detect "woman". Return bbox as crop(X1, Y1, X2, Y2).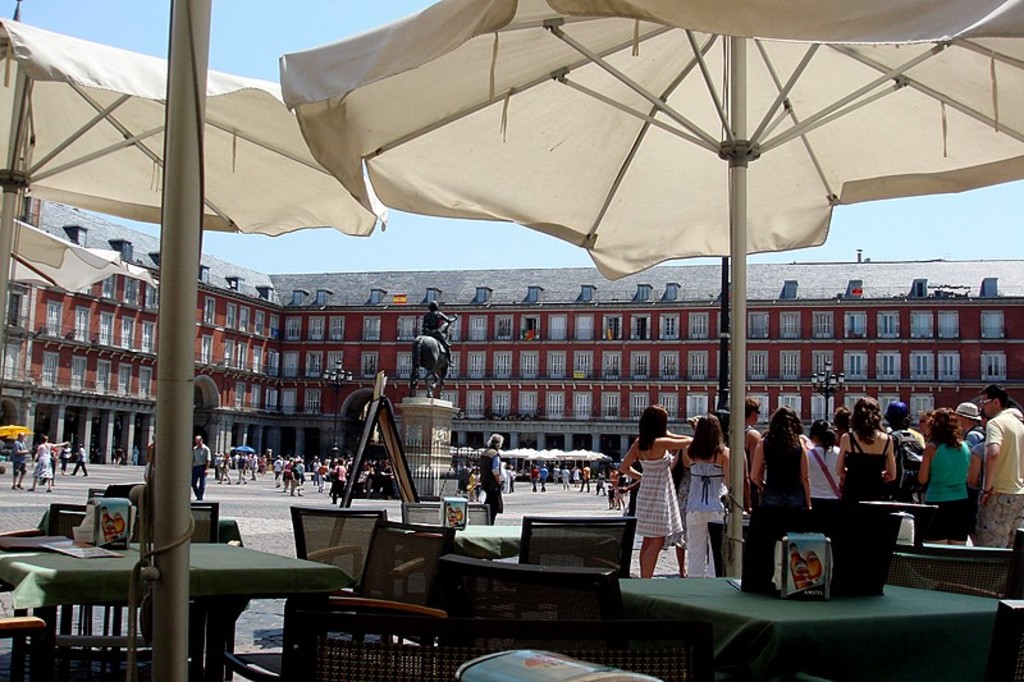
crop(23, 434, 54, 491).
